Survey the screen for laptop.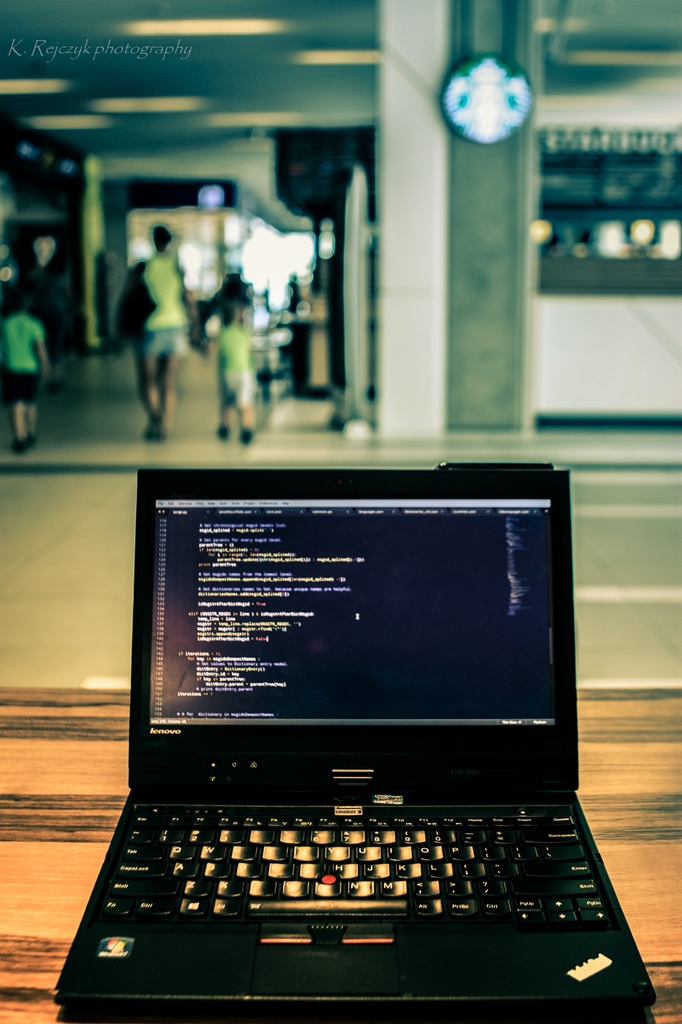
Survey found: 46:466:659:1018.
